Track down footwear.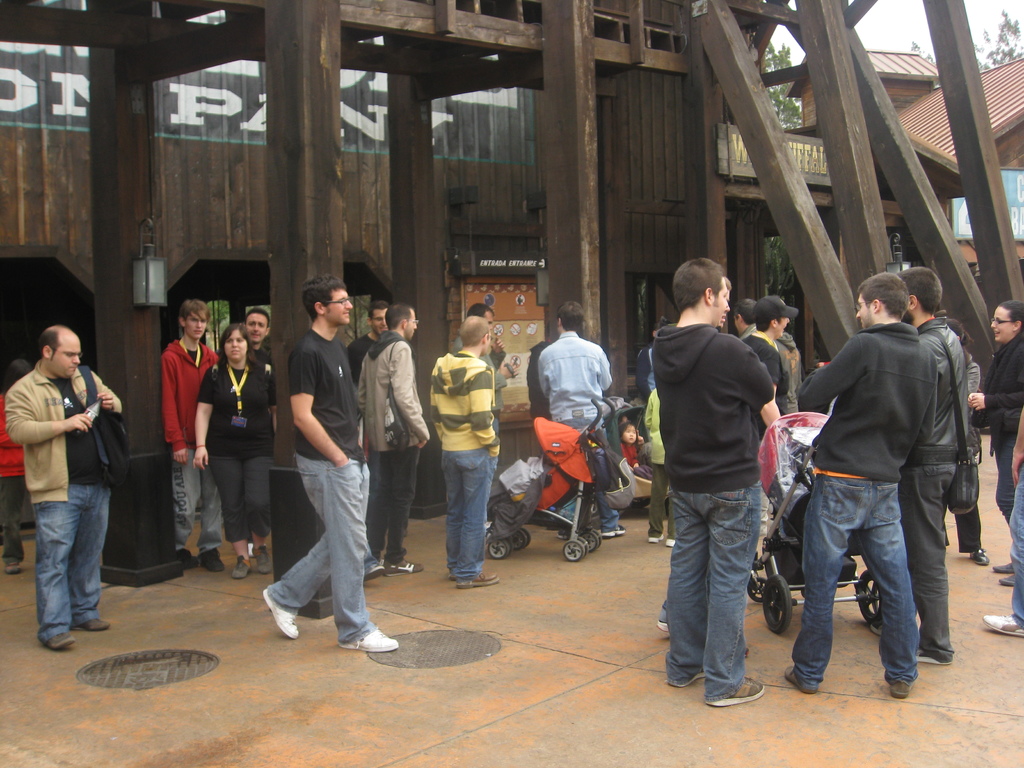
Tracked to 888, 679, 908, 701.
